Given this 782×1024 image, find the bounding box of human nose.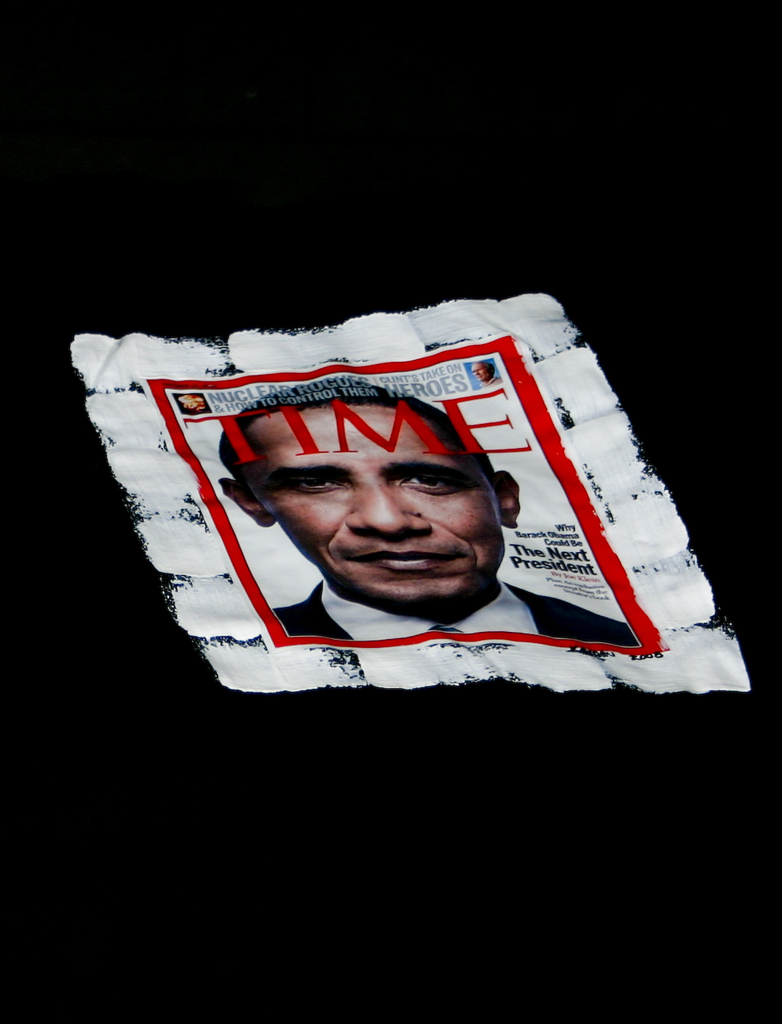
bbox(344, 478, 433, 537).
